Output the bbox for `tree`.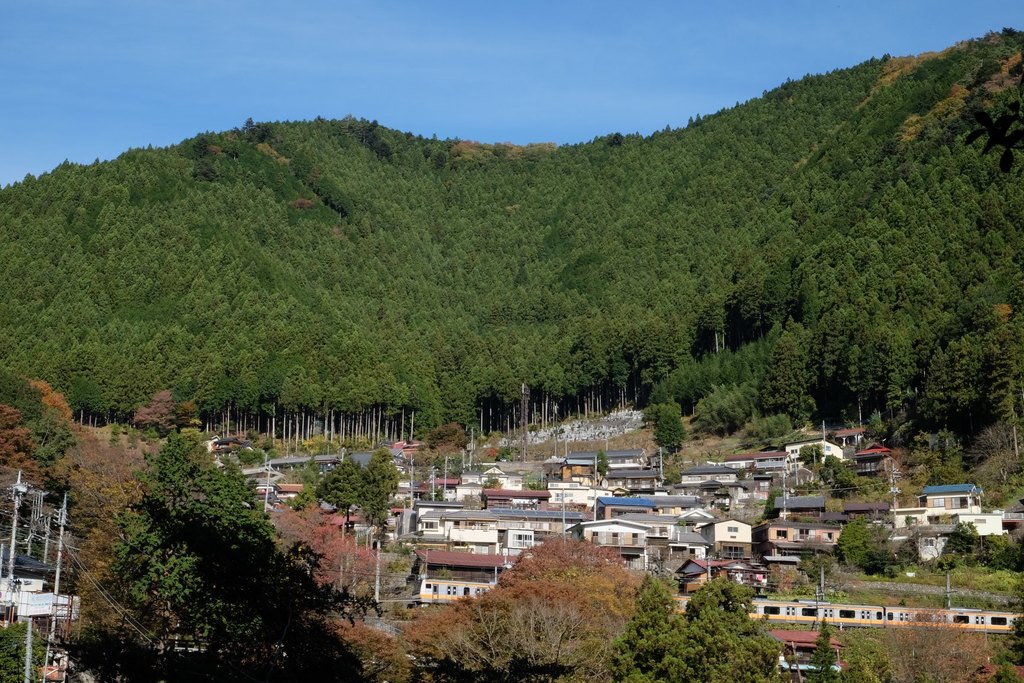
841:514:875:568.
